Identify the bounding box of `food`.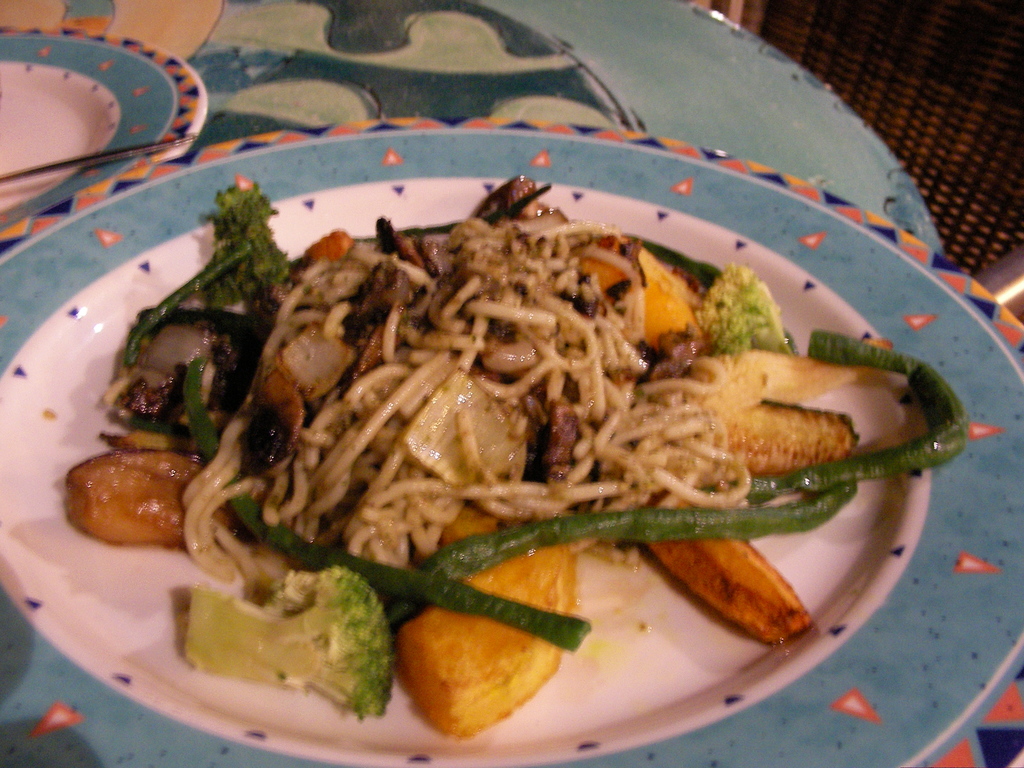
bbox=(893, 351, 969, 480).
